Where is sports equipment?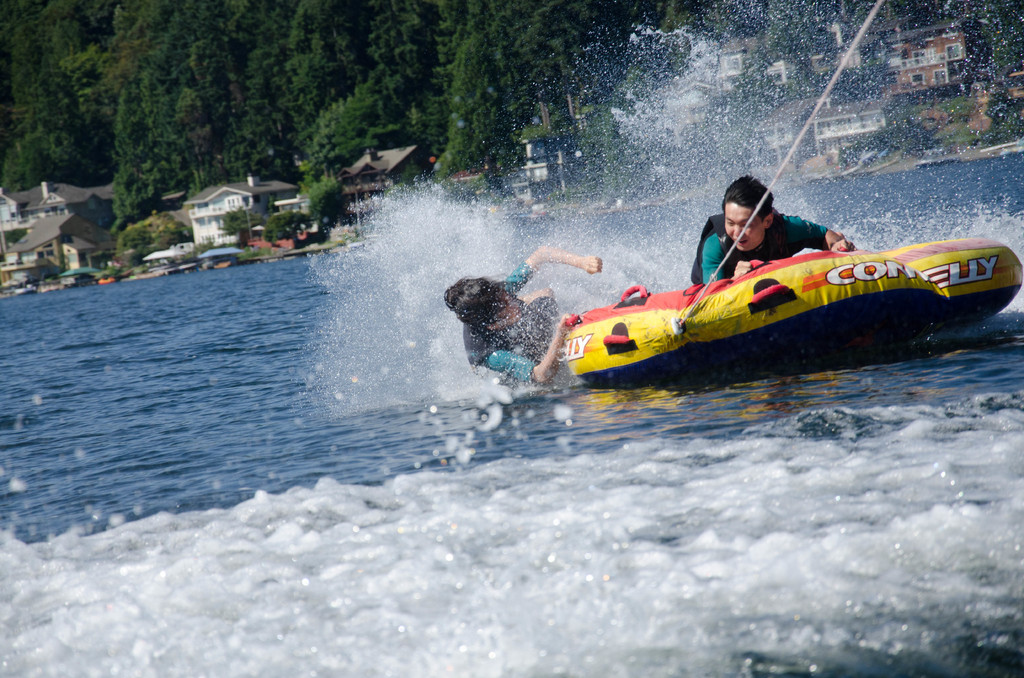
{"left": 466, "top": 298, "right": 559, "bottom": 368}.
